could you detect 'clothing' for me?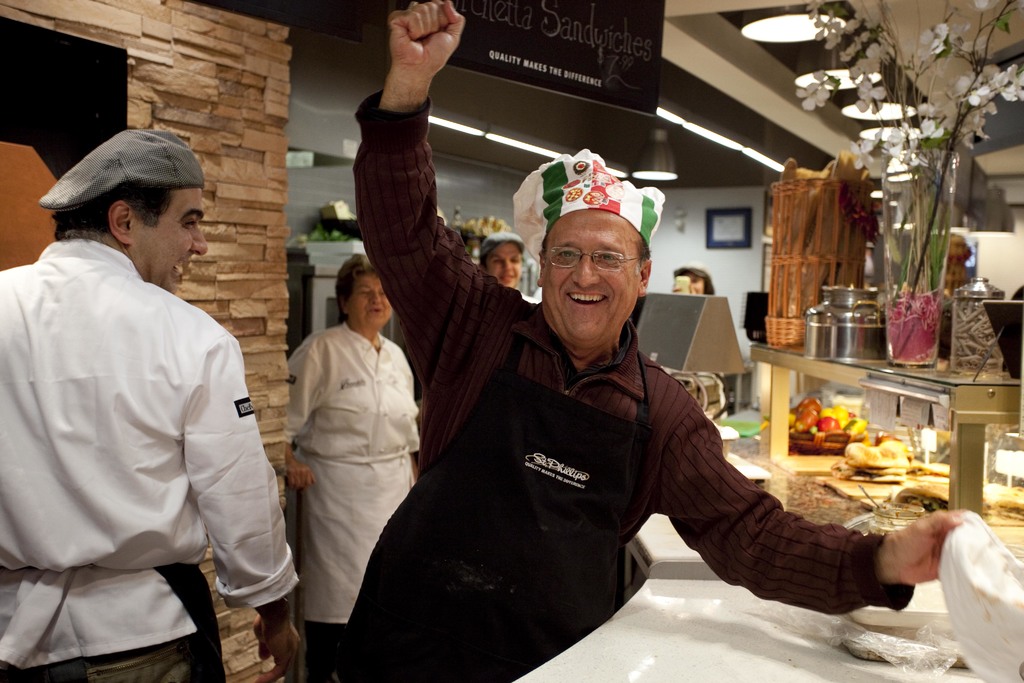
Detection result: 339:71:902:679.
